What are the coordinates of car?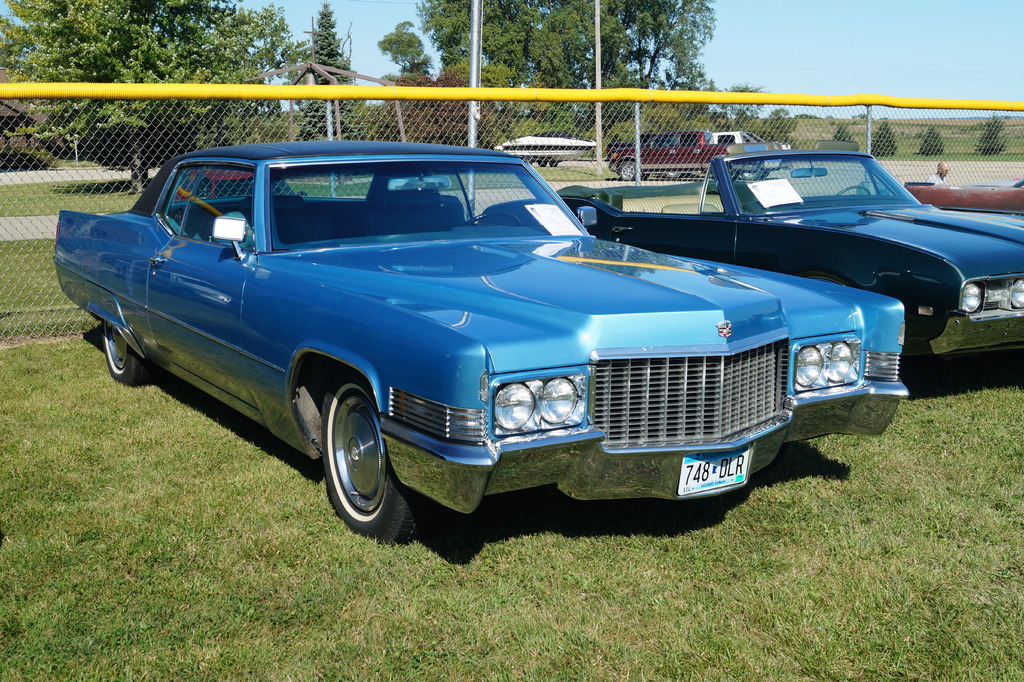
crop(51, 139, 911, 546).
